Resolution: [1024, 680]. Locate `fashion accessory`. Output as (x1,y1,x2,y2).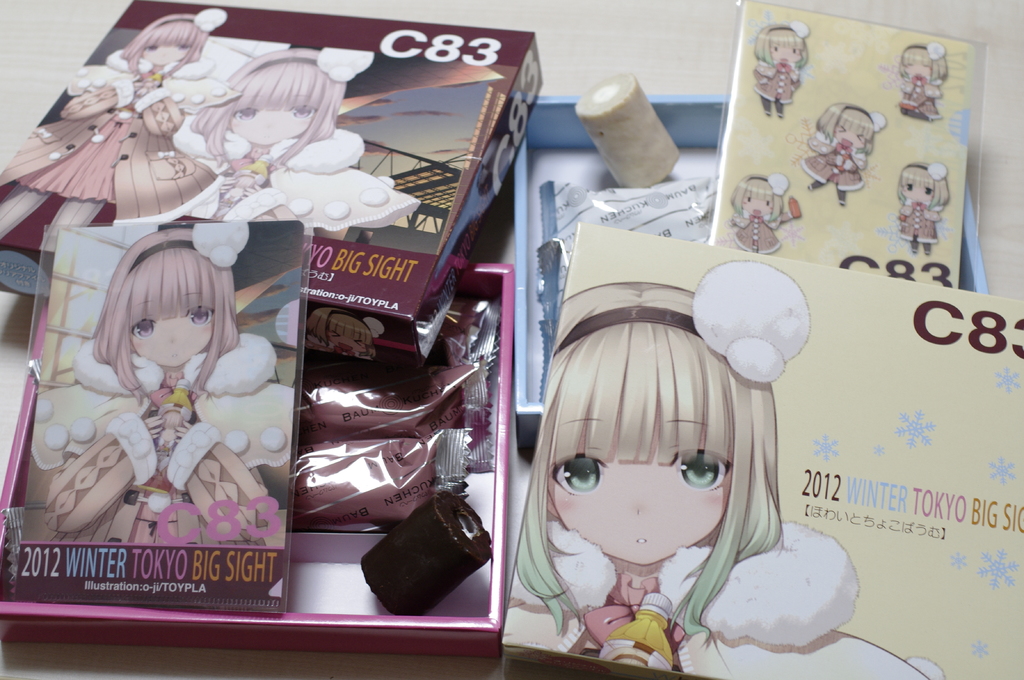
(844,108,886,133).
